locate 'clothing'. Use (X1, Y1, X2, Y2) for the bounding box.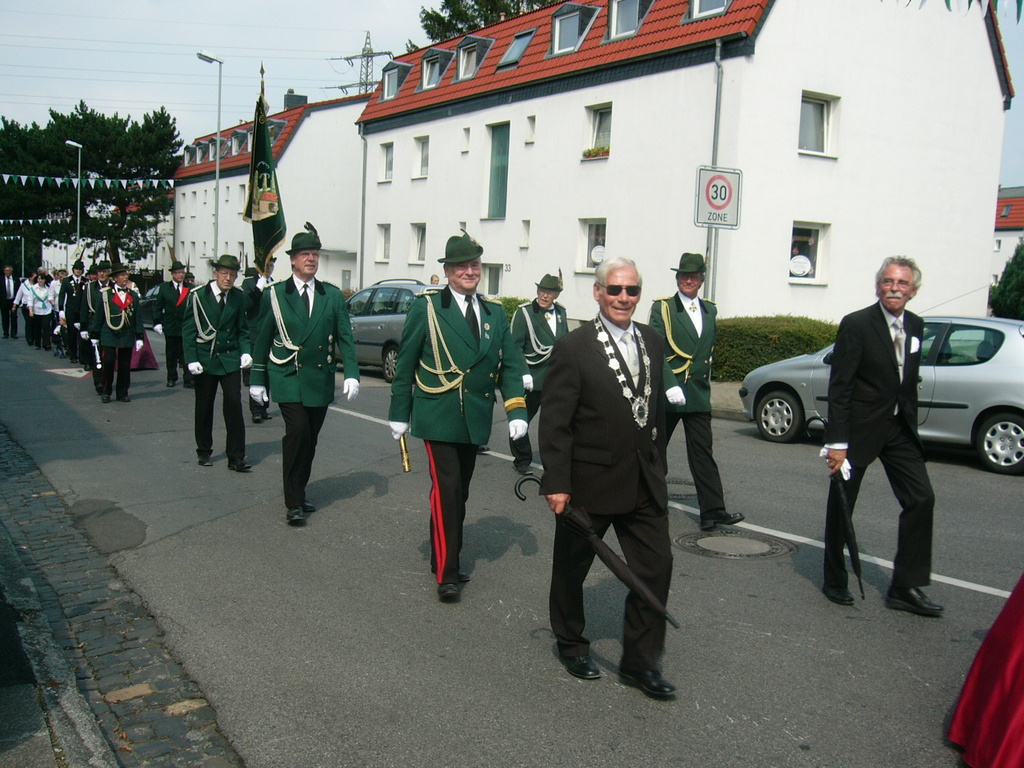
(387, 286, 527, 586).
